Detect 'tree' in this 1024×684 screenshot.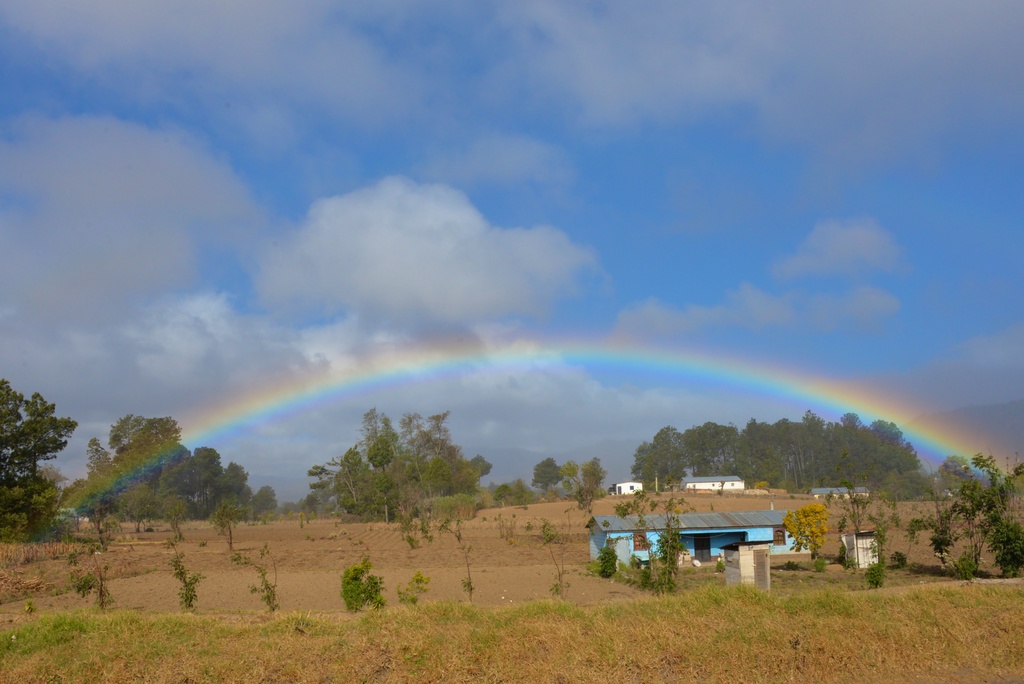
Detection: (0, 375, 81, 519).
